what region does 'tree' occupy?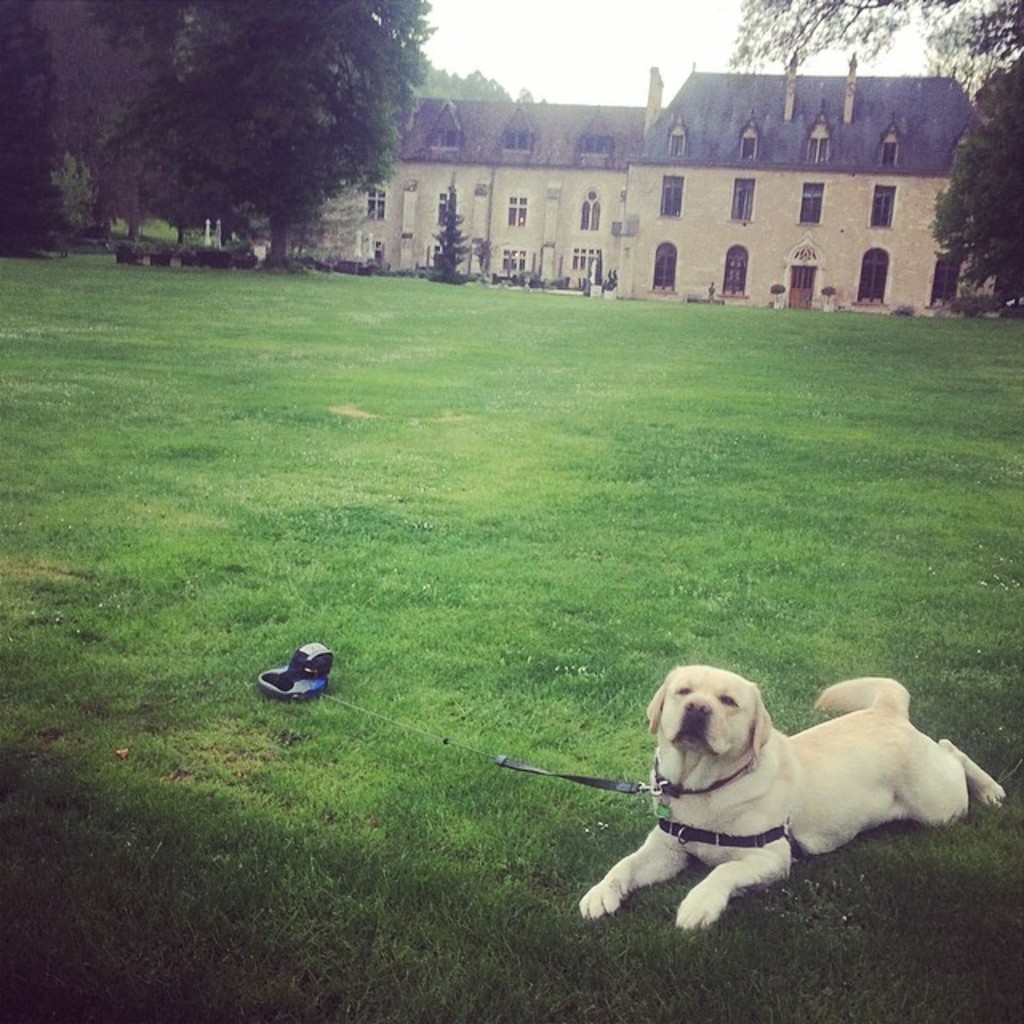
(x1=920, y1=50, x2=1022, y2=315).
